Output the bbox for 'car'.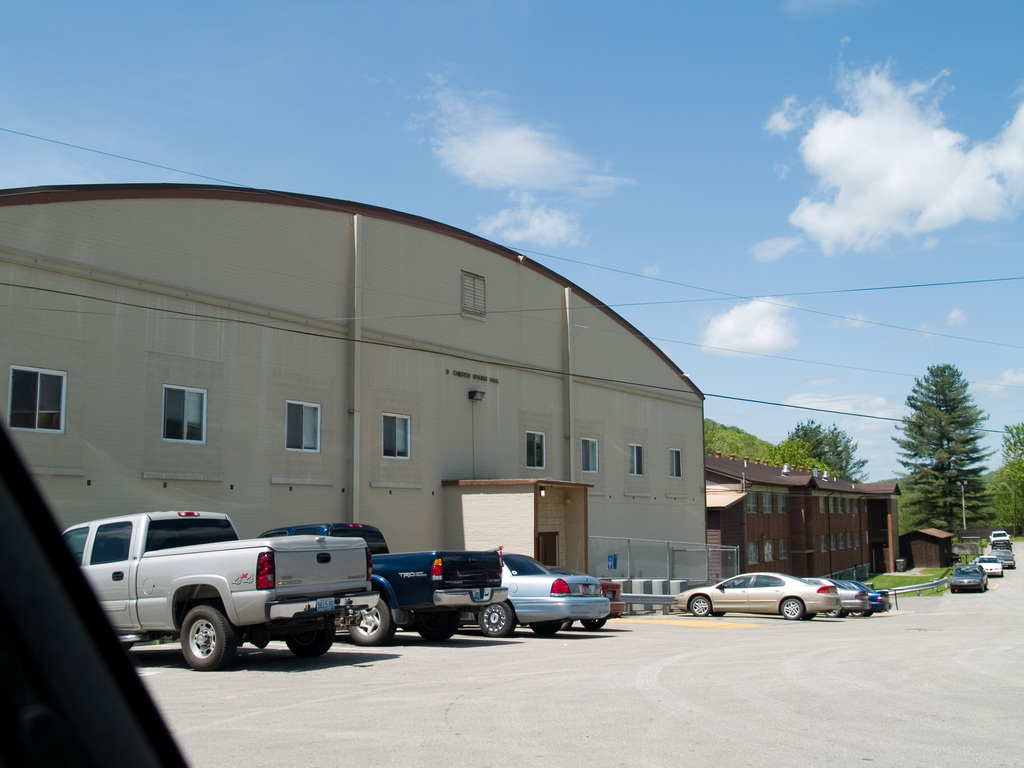
region(673, 568, 835, 621).
